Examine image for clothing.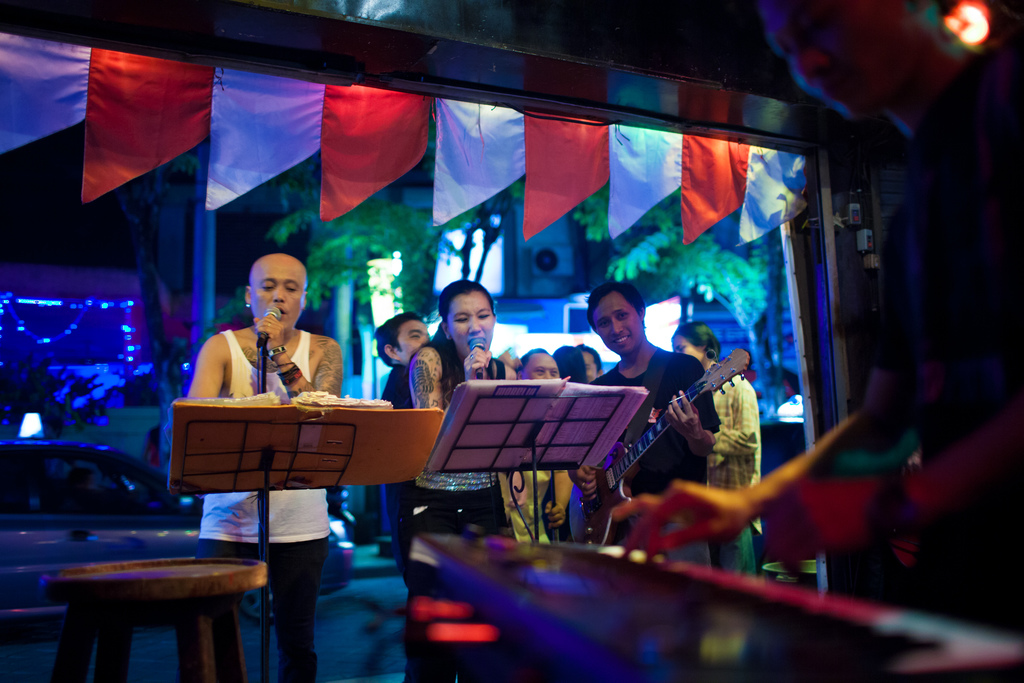
Examination result: (x1=714, y1=372, x2=758, y2=568).
